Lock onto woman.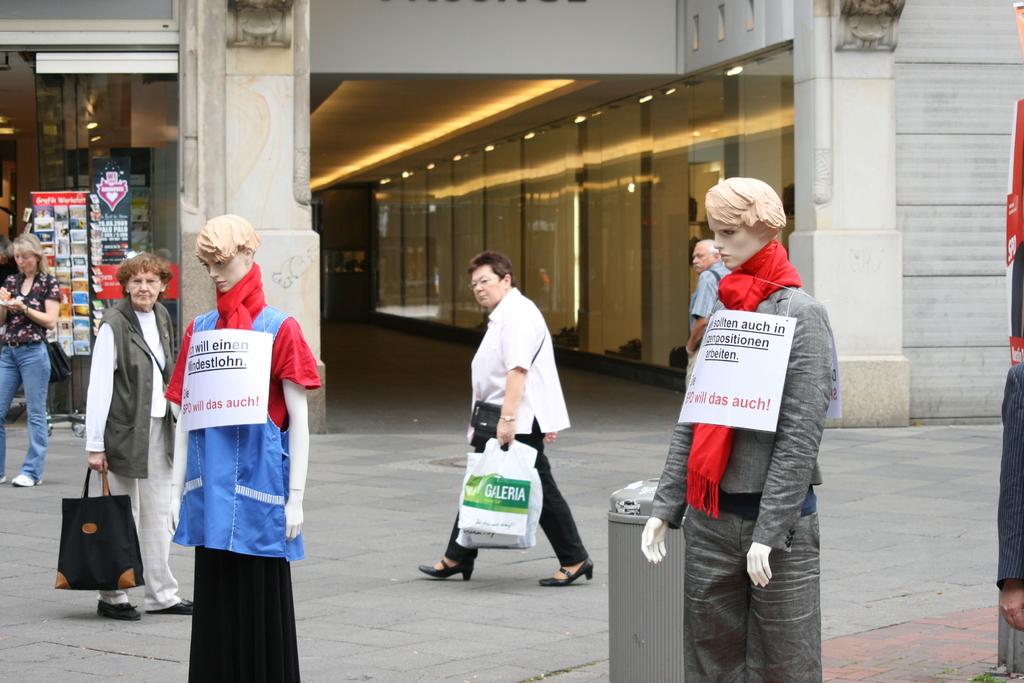
Locked: l=85, t=240, r=198, b=615.
